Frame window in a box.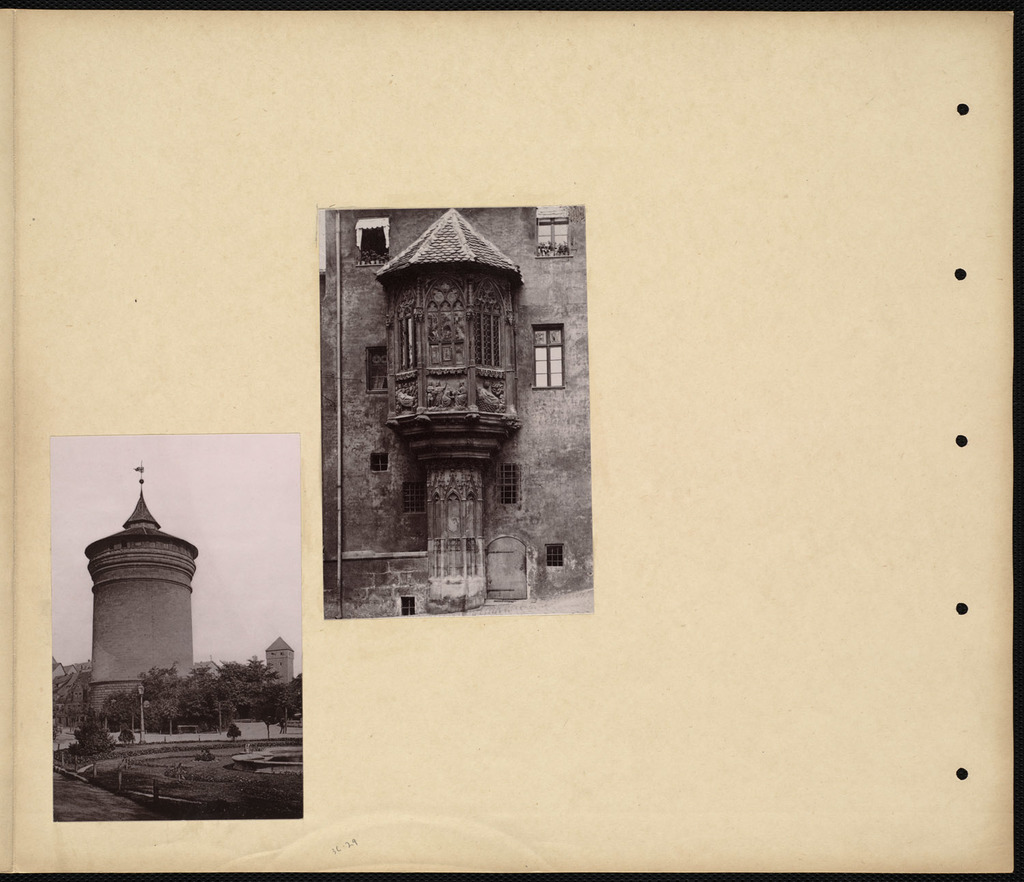
box=[371, 453, 388, 472].
